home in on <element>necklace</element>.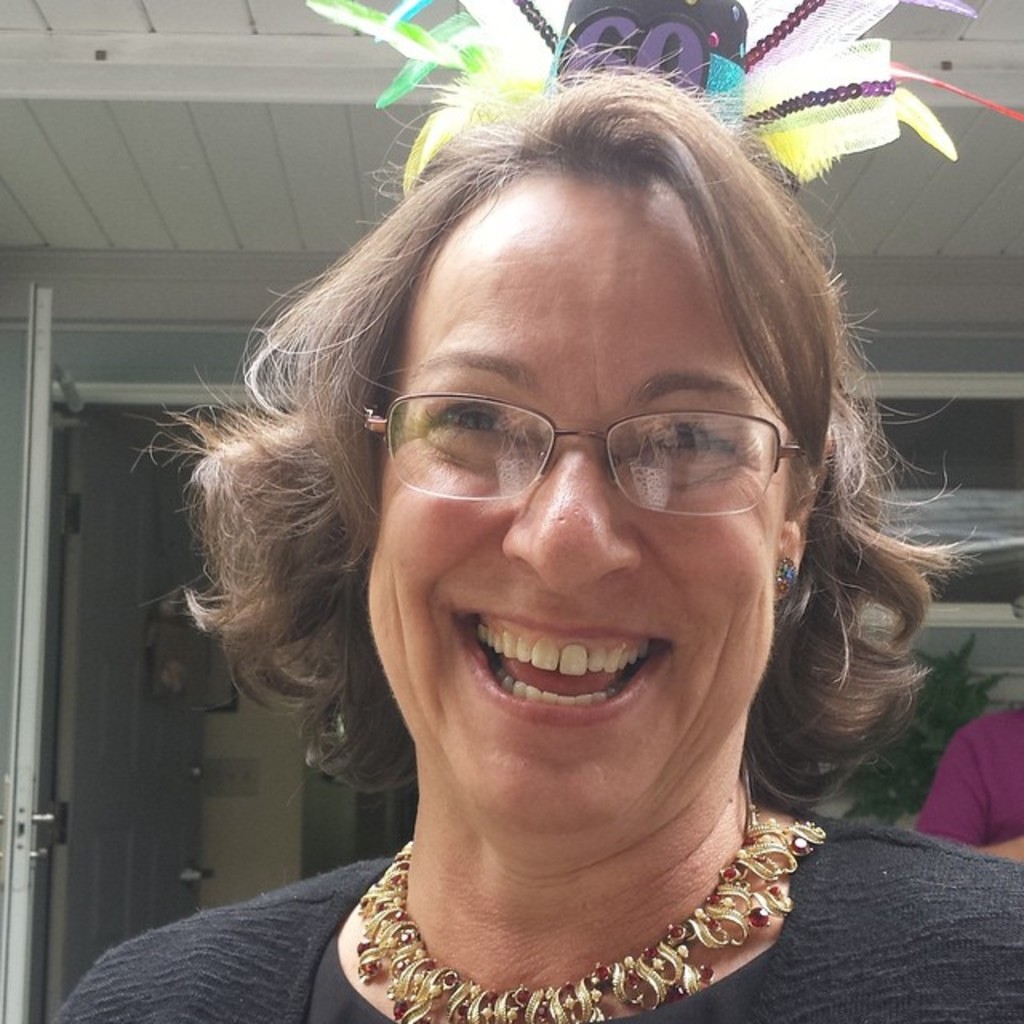
Homed in at [358, 792, 826, 1022].
